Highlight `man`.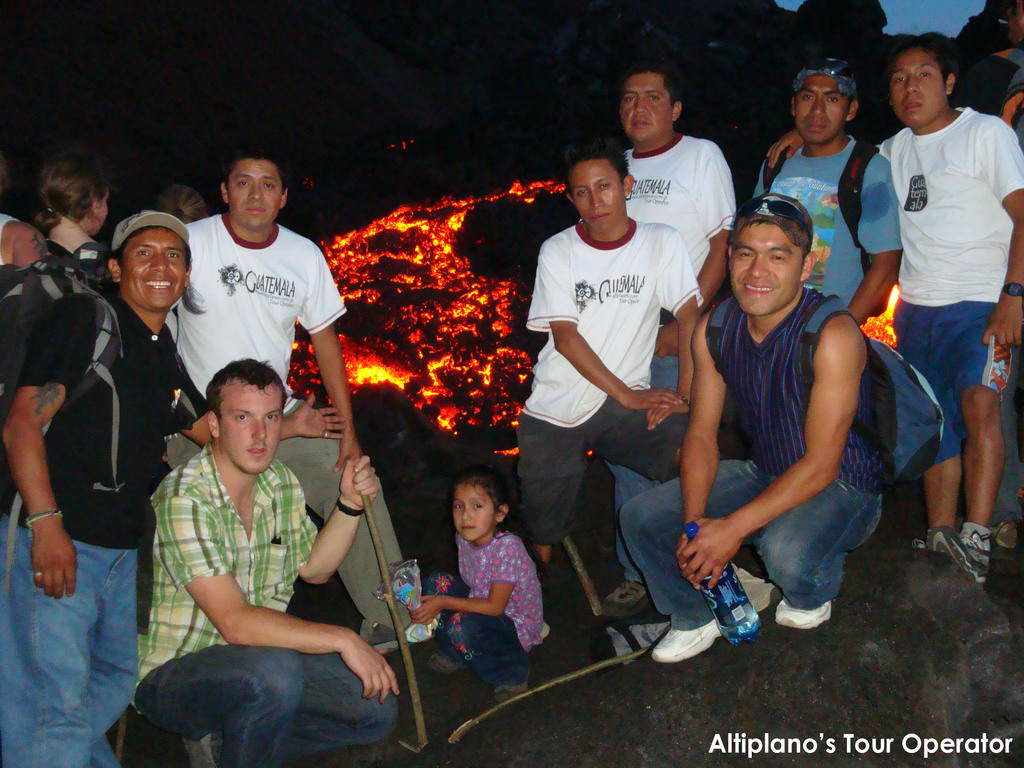
Highlighted region: (x1=752, y1=56, x2=912, y2=333).
